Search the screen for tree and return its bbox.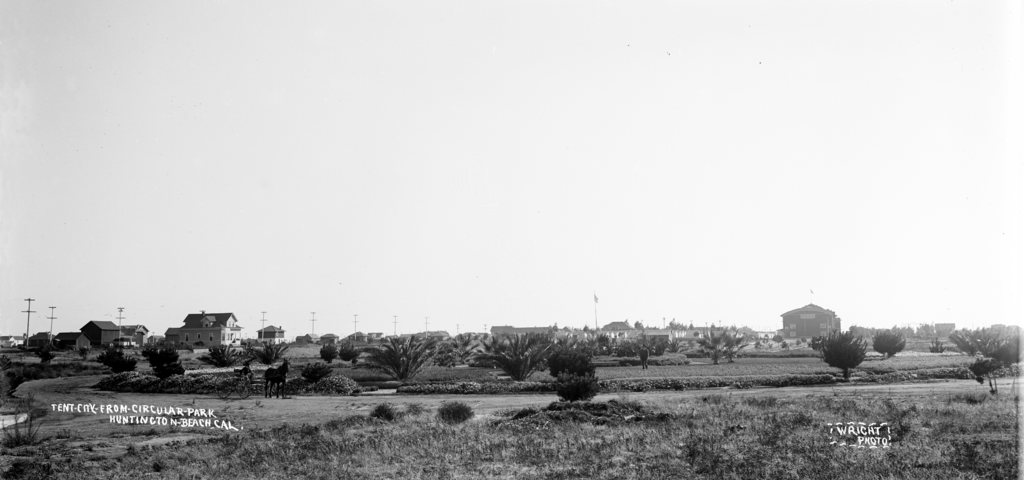
Found: {"x1": 460, "y1": 324, "x2": 557, "y2": 381}.
